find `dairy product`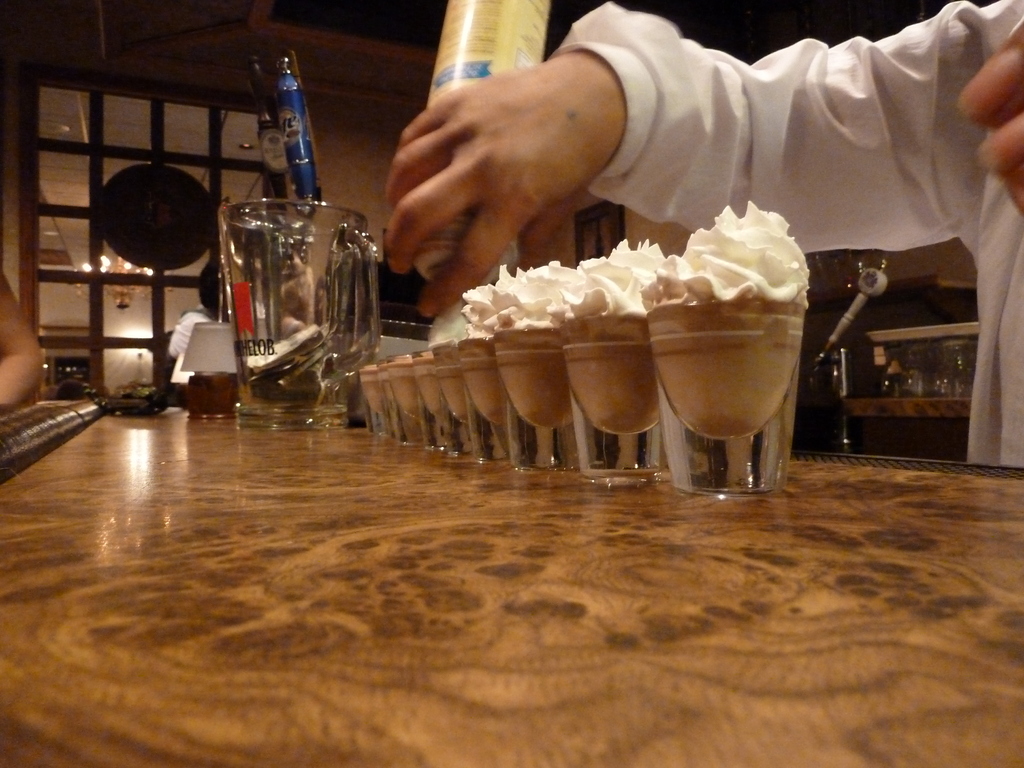
<box>473,278,502,355</box>
